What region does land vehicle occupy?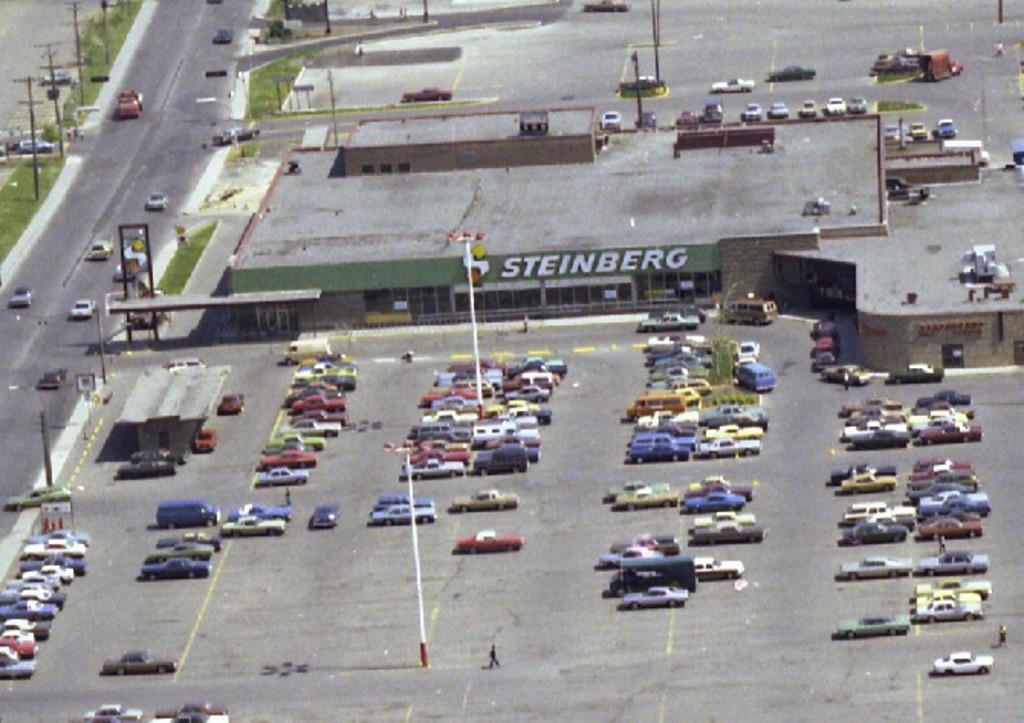
l=289, t=405, r=348, b=428.
